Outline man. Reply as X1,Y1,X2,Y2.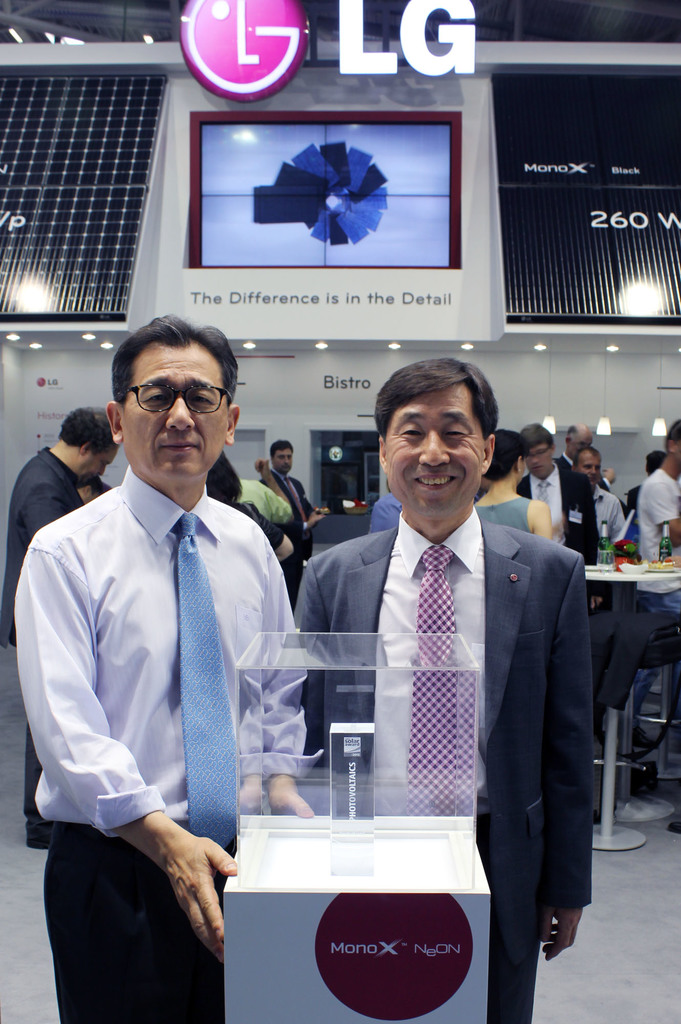
556,414,588,467.
